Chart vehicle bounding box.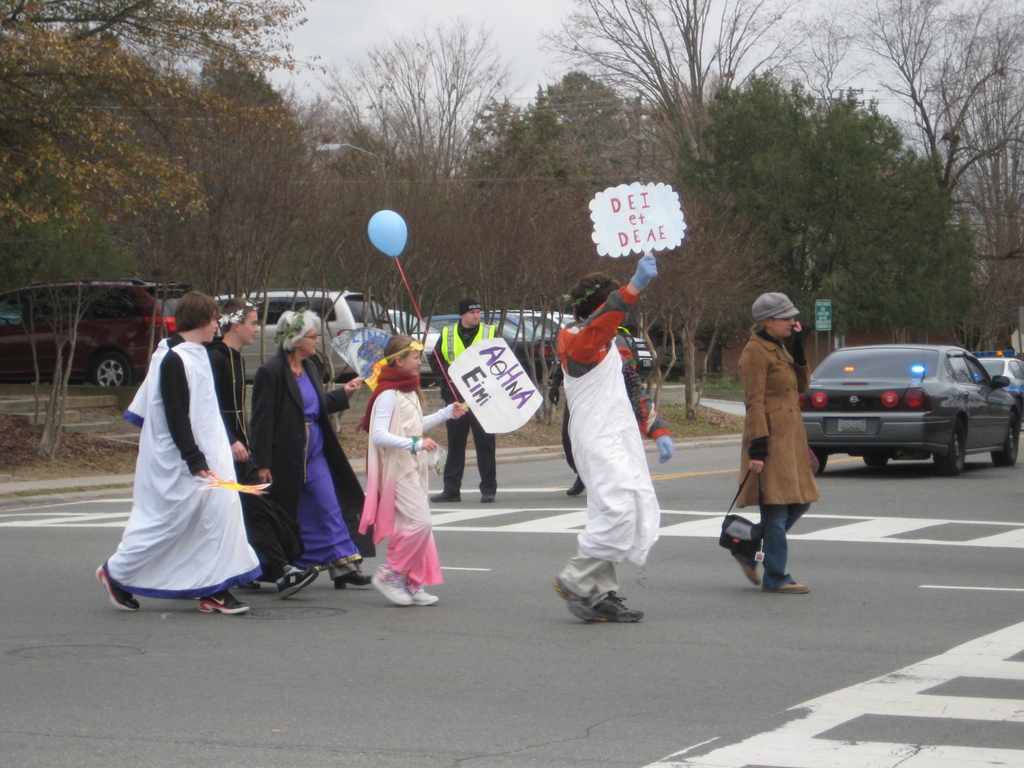
Charted: [189, 289, 402, 381].
